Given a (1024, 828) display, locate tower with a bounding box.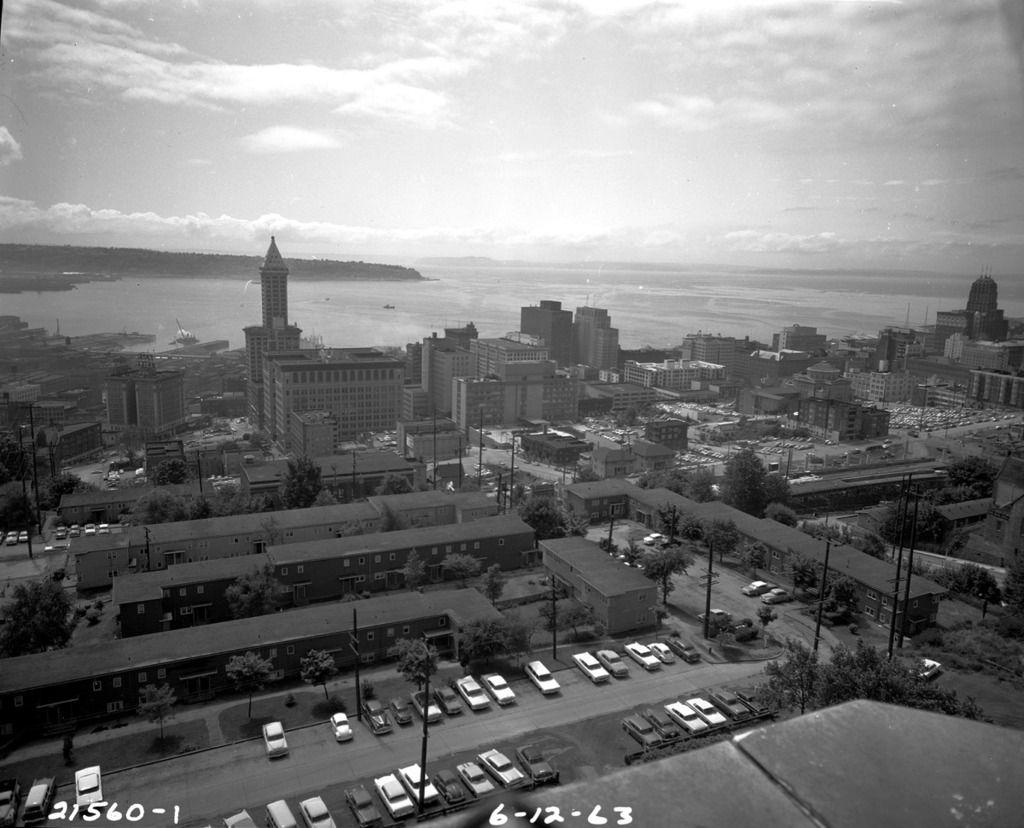
Located: [243,237,299,427].
